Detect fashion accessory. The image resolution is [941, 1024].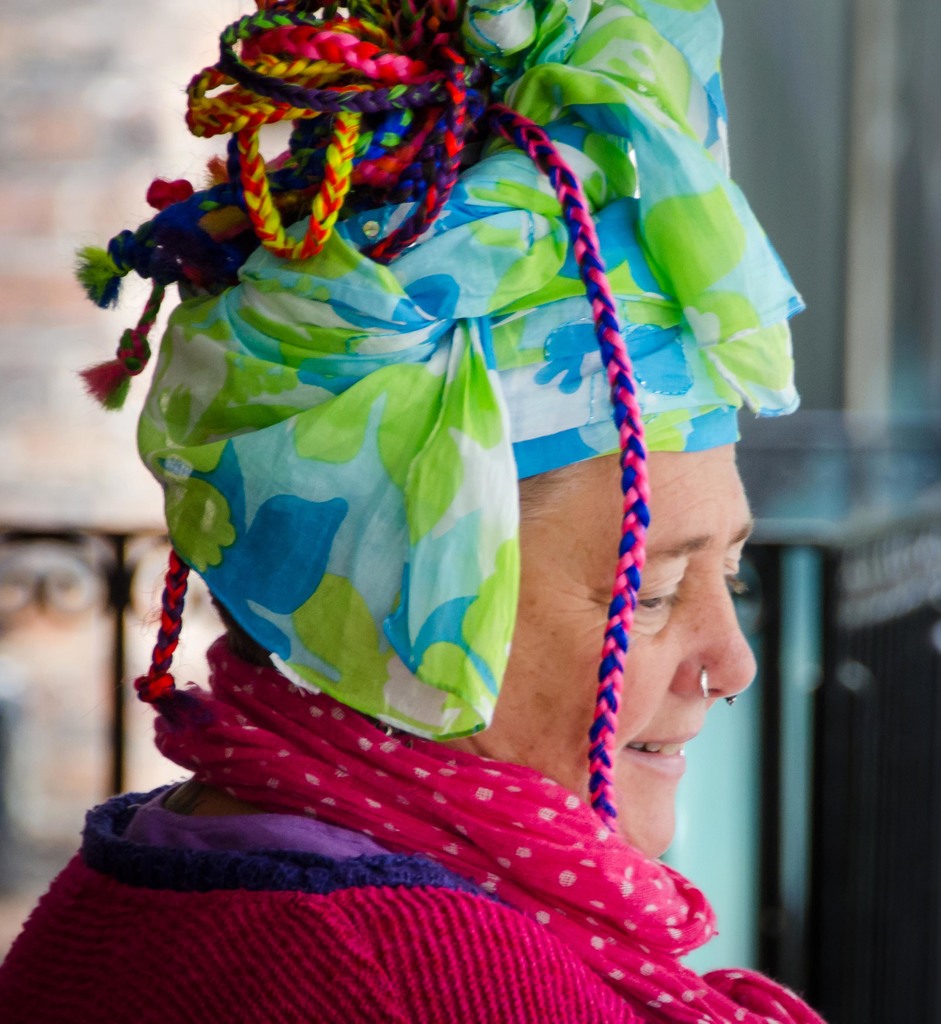
BBox(151, 634, 825, 1023).
